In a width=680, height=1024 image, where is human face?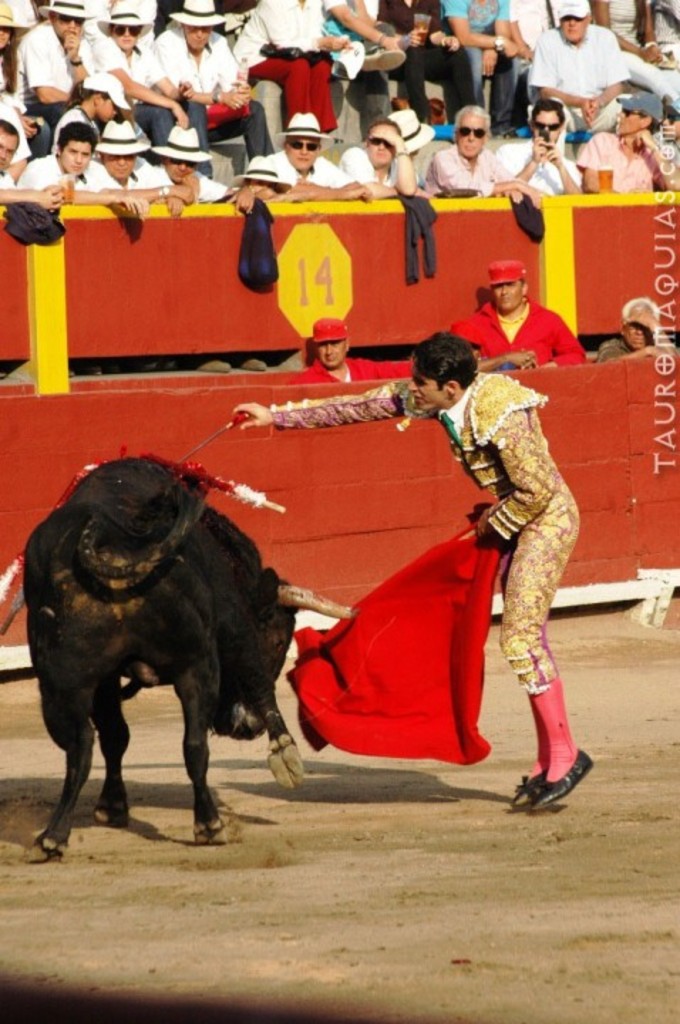
(x1=482, y1=266, x2=528, y2=313).
